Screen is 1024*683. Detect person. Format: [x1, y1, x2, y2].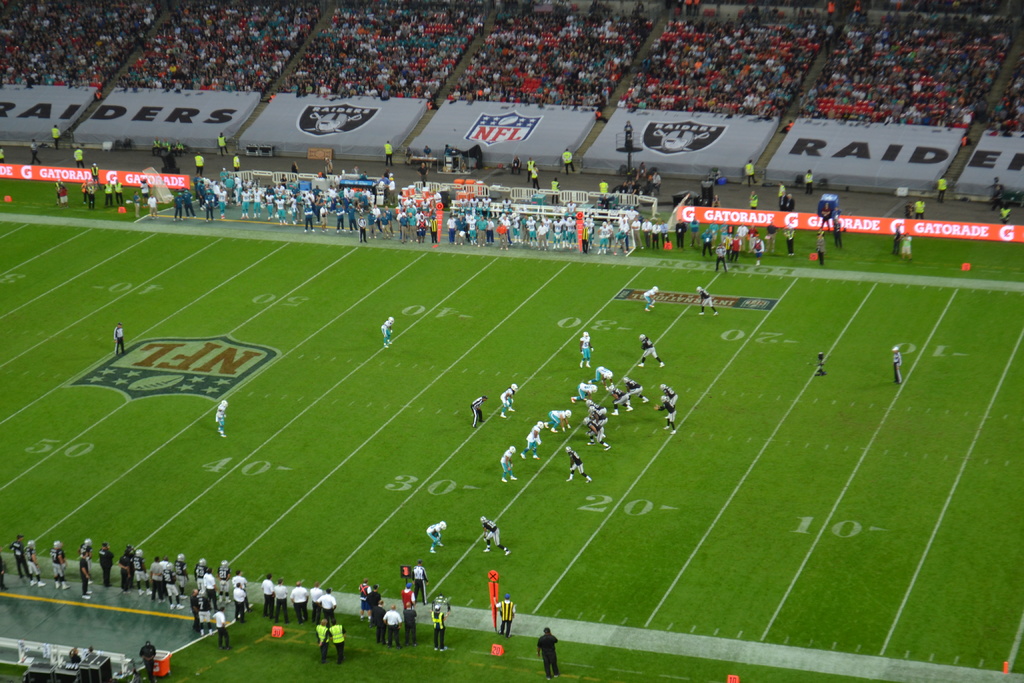
[430, 605, 445, 652].
